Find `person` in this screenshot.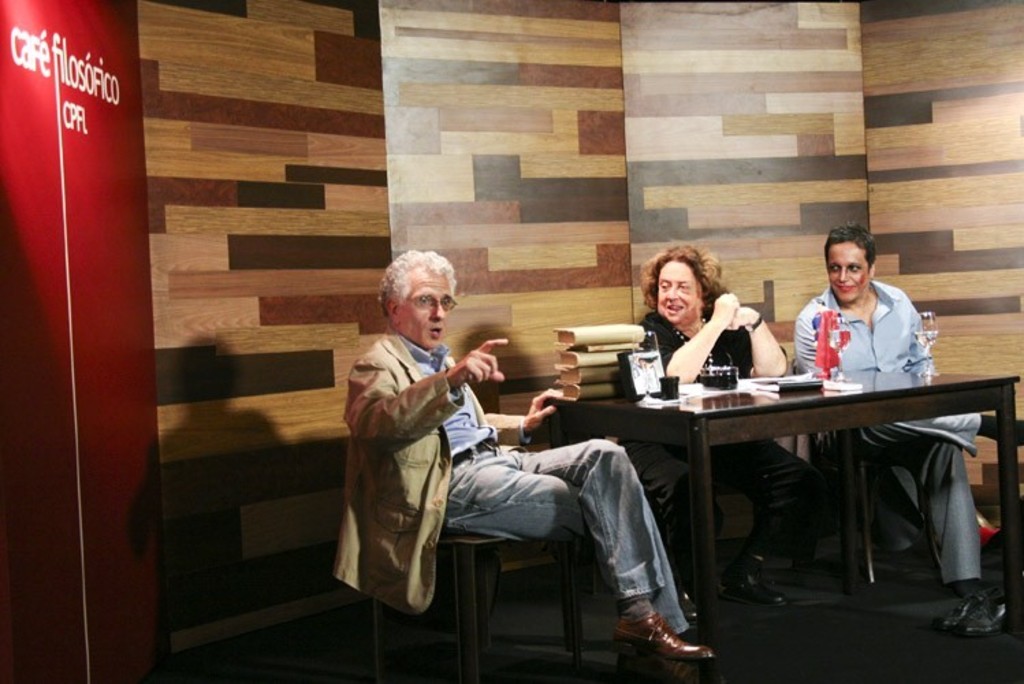
The bounding box for `person` is region(308, 241, 727, 679).
